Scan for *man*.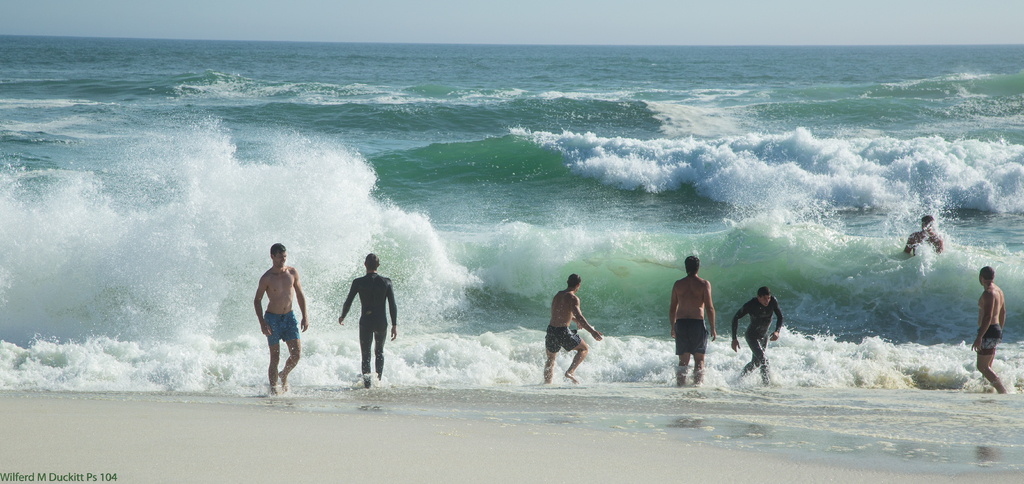
Scan result: x1=335 y1=252 x2=392 y2=381.
